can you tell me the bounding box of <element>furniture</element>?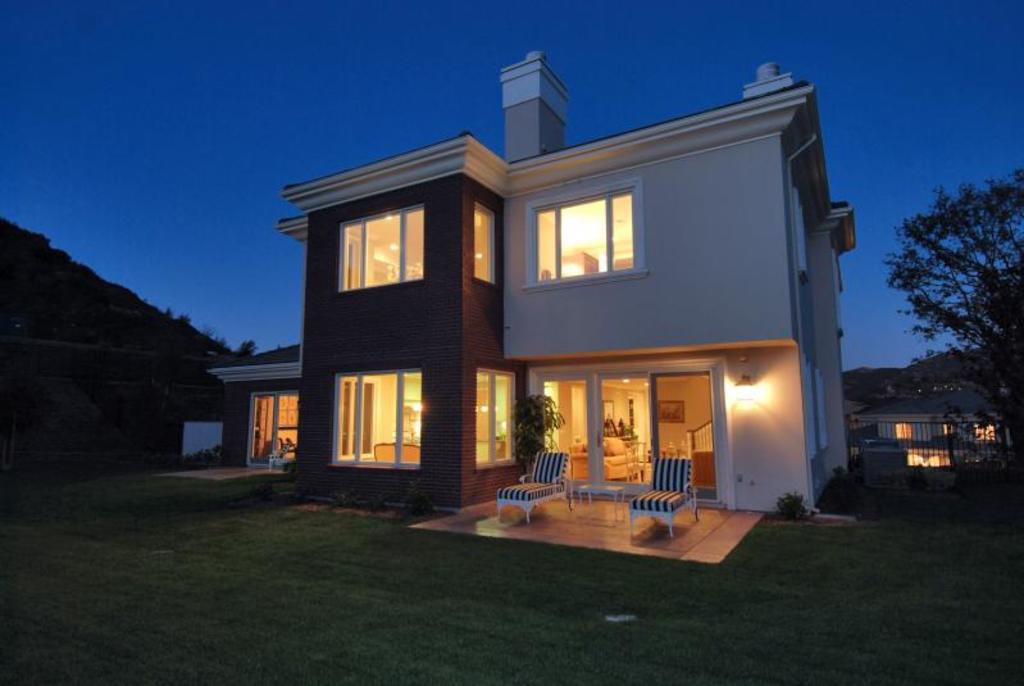
BBox(496, 449, 570, 524).
